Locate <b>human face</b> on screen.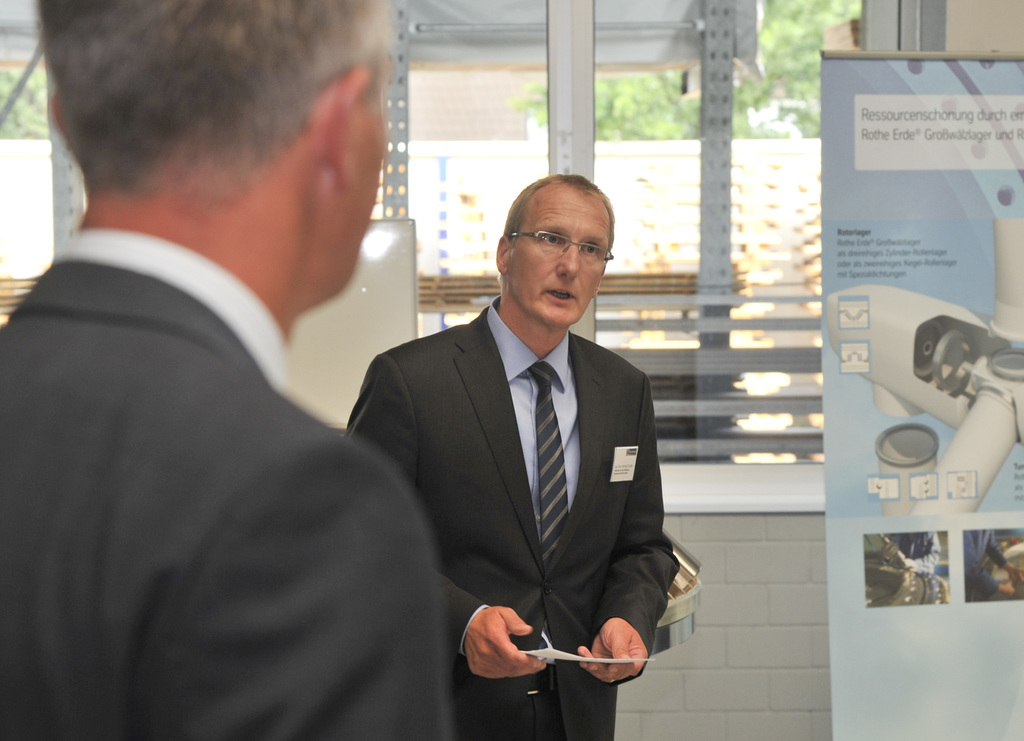
On screen at crop(509, 180, 609, 327).
